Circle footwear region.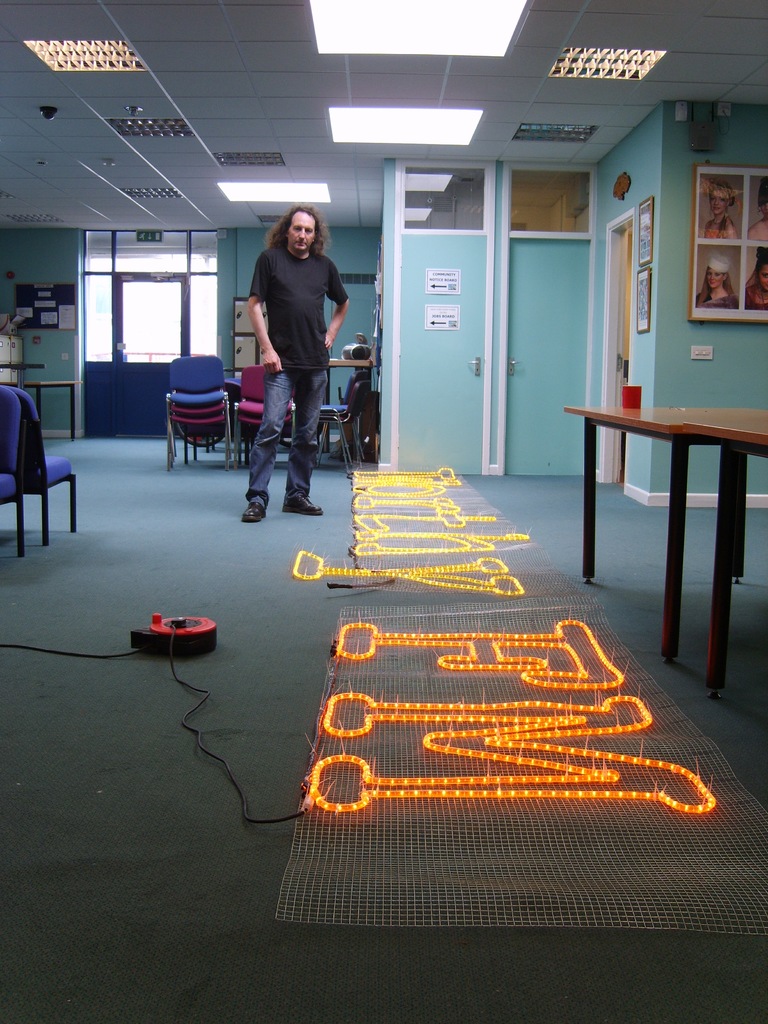
Region: left=282, top=493, right=324, bottom=515.
